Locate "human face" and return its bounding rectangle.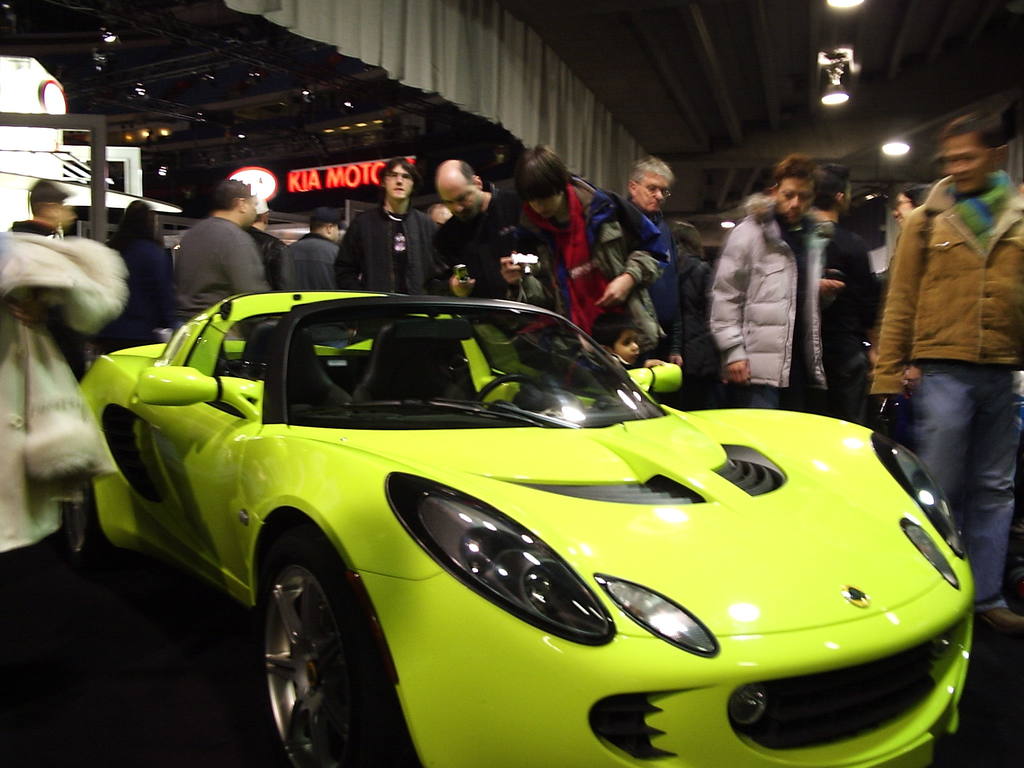
<region>776, 177, 815, 220</region>.
